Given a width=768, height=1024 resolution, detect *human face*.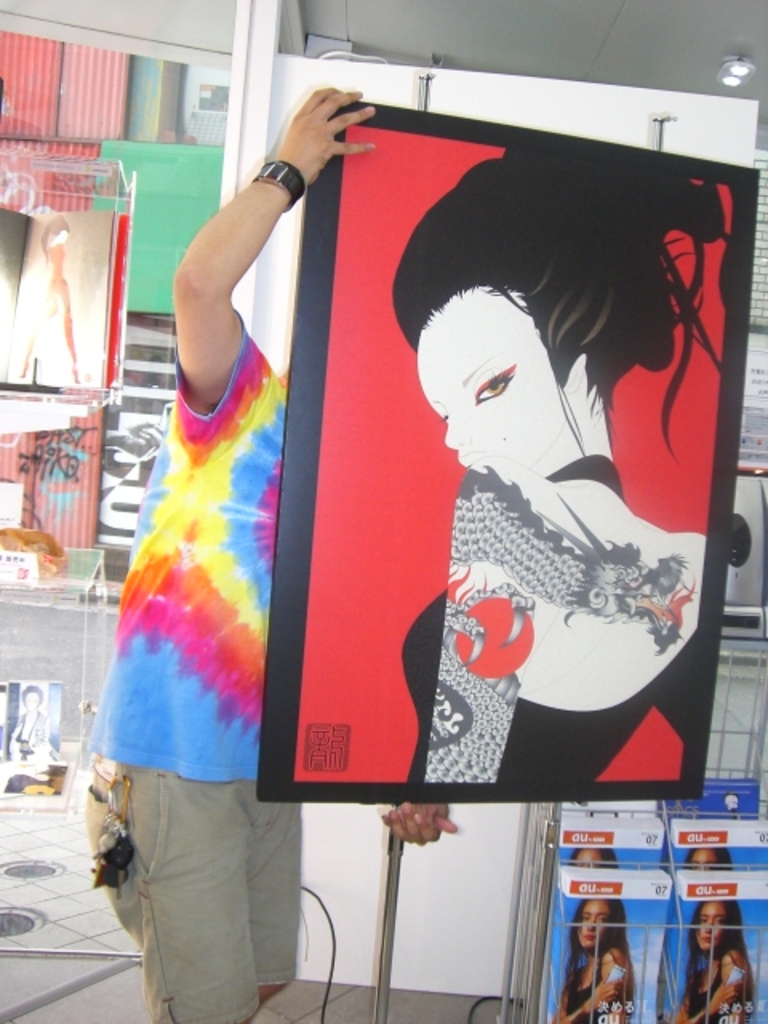
[416, 278, 557, 469].
